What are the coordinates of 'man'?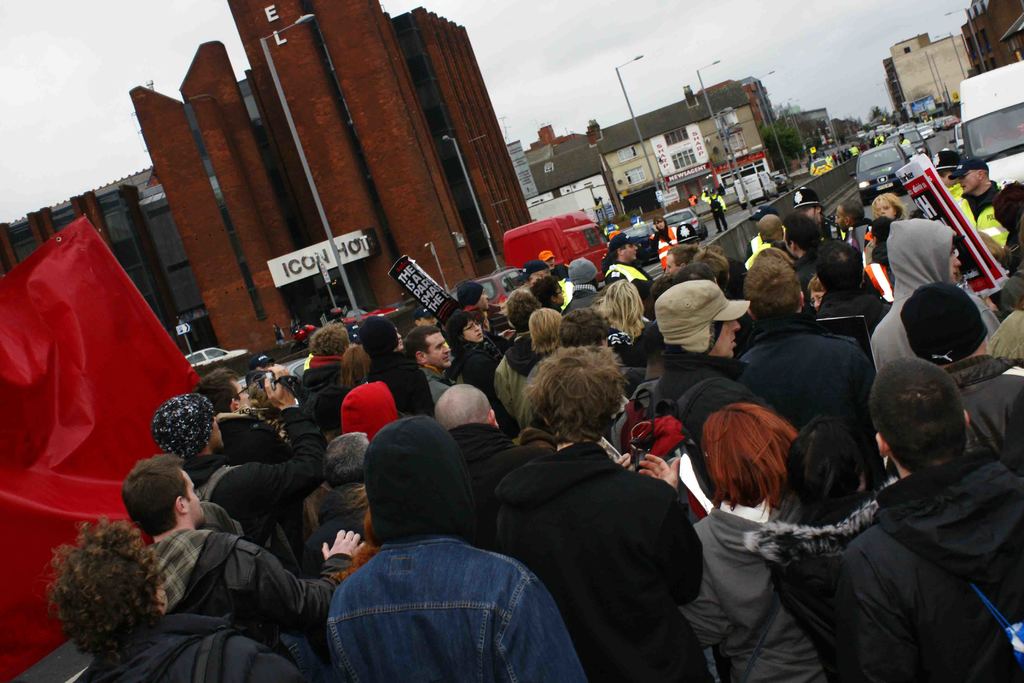
Rect(134, 447, 368, 678).
